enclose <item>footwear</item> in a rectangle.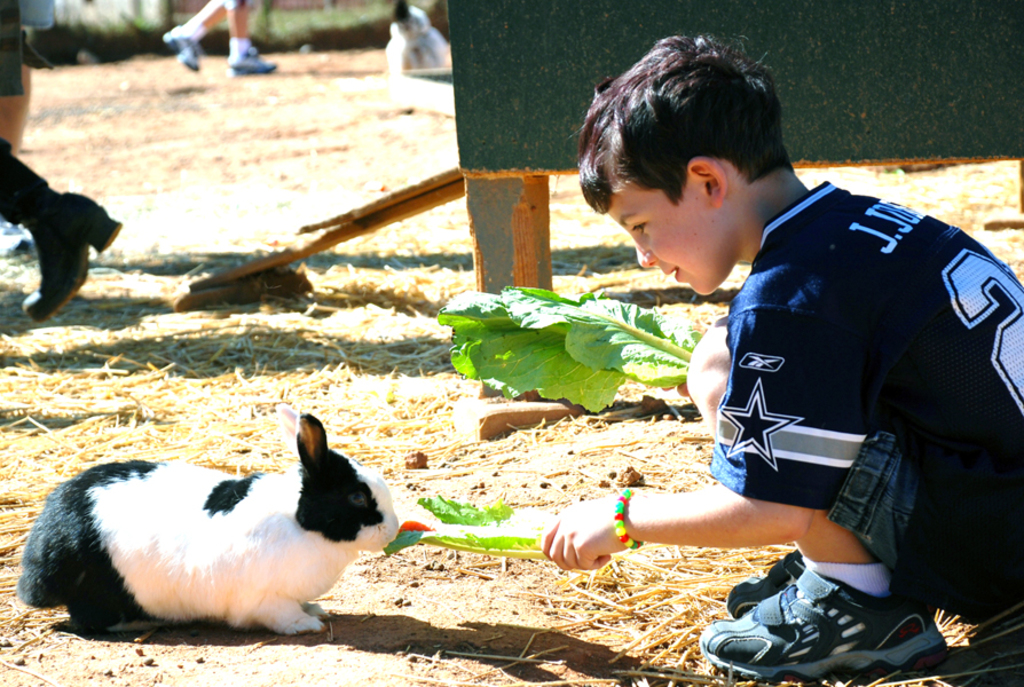
(228,49,277,77).
